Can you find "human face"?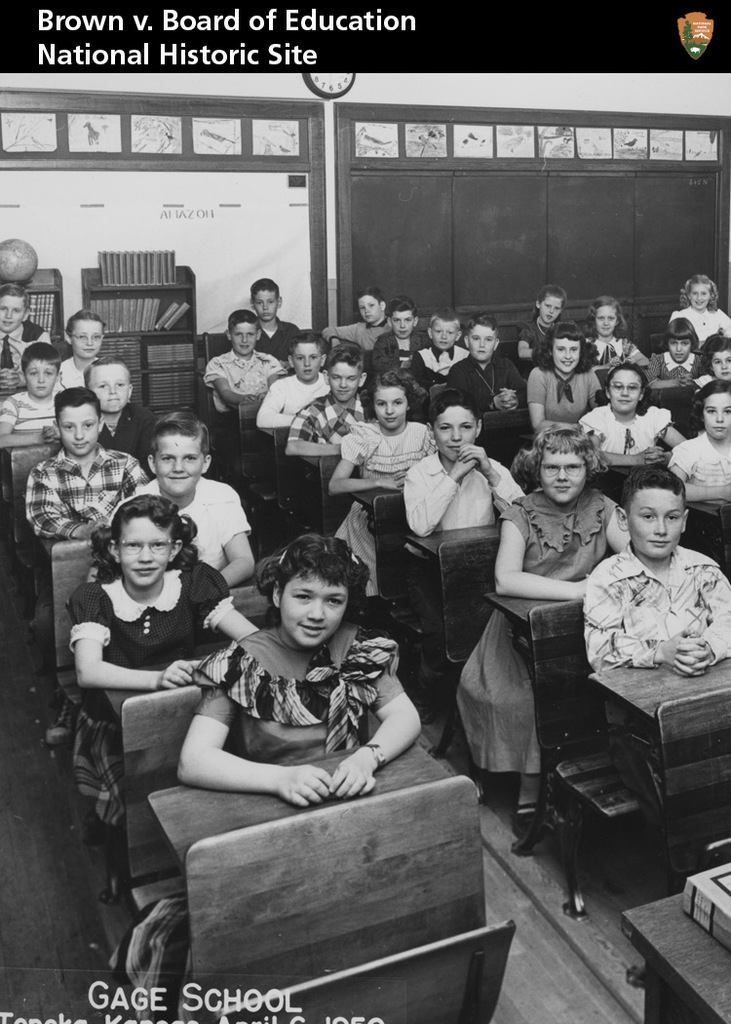
Yes, bounding box: box(282, 571, 347, 646).
